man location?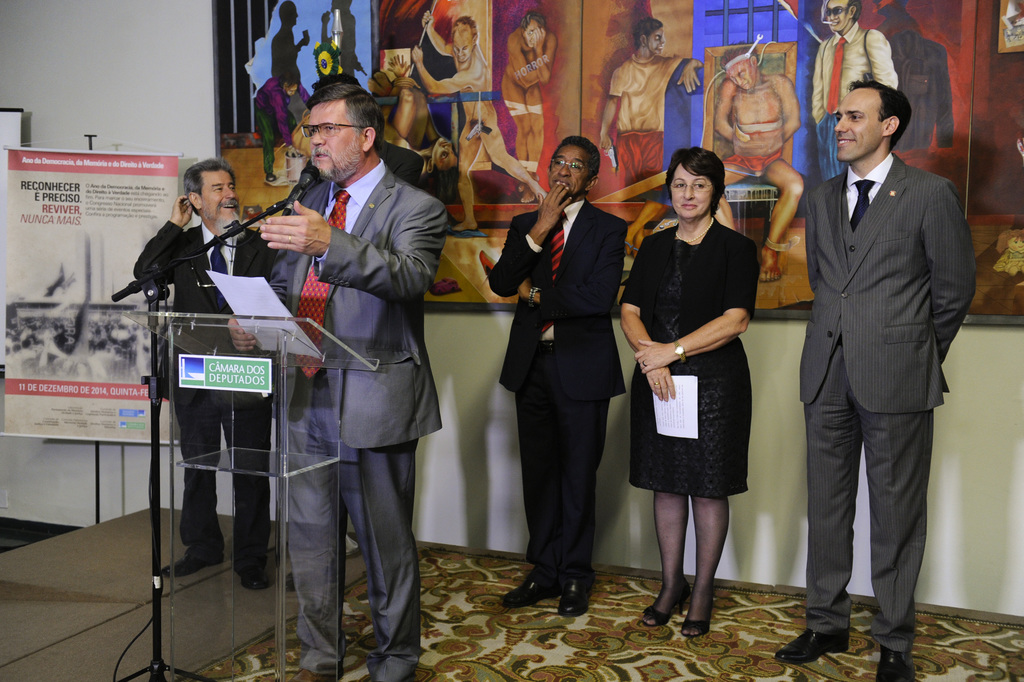
412, 17, 547, 229
